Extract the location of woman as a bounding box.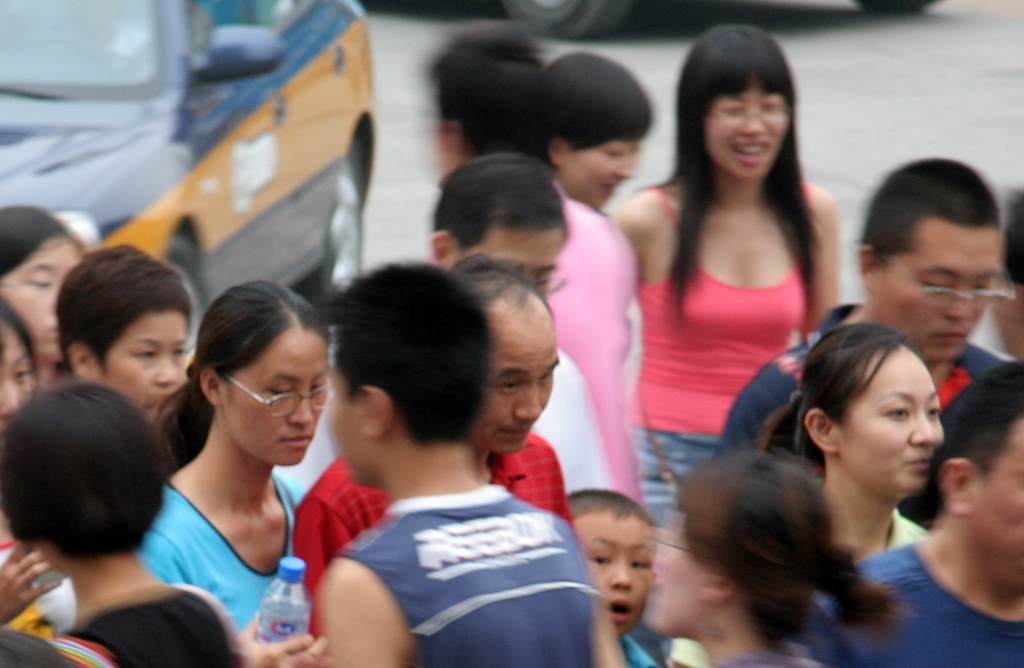
bbox(0, 376, 253, 667).
